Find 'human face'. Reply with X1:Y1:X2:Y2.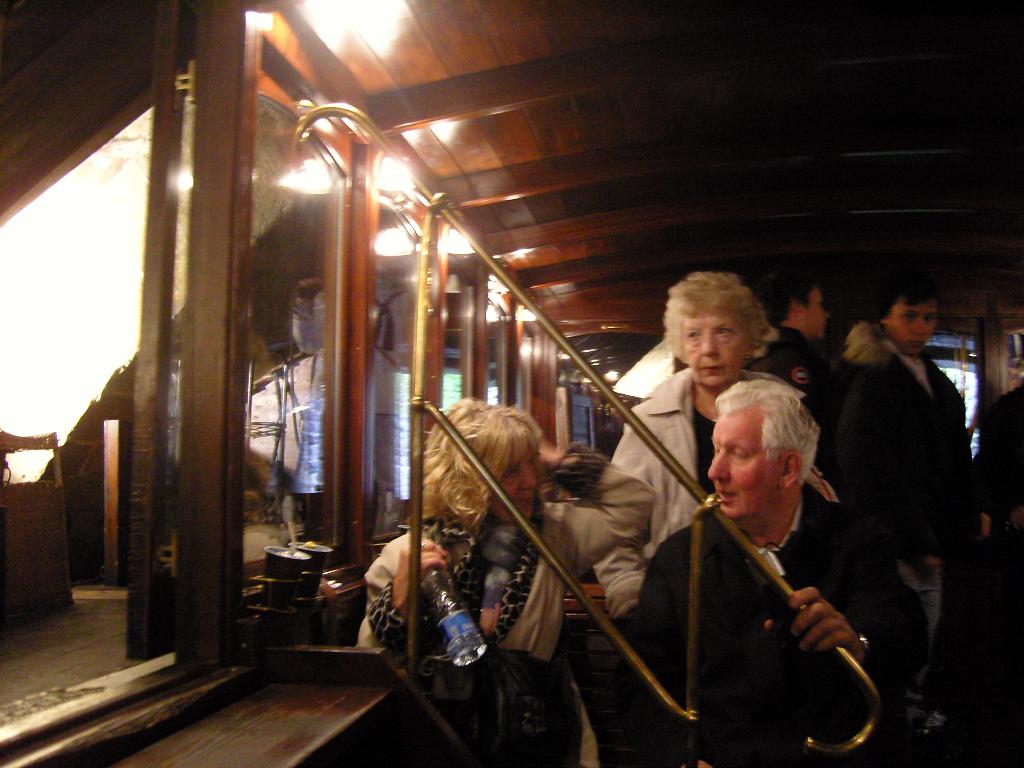
706:405:784:518.
